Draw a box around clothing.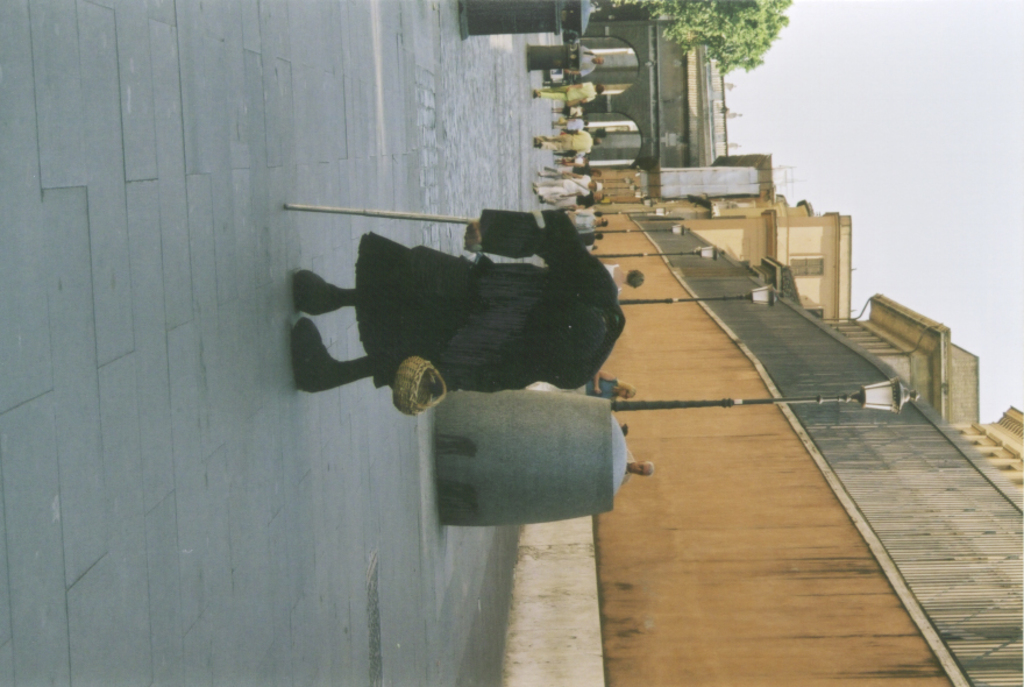
box(578, 48, 591, 75).
